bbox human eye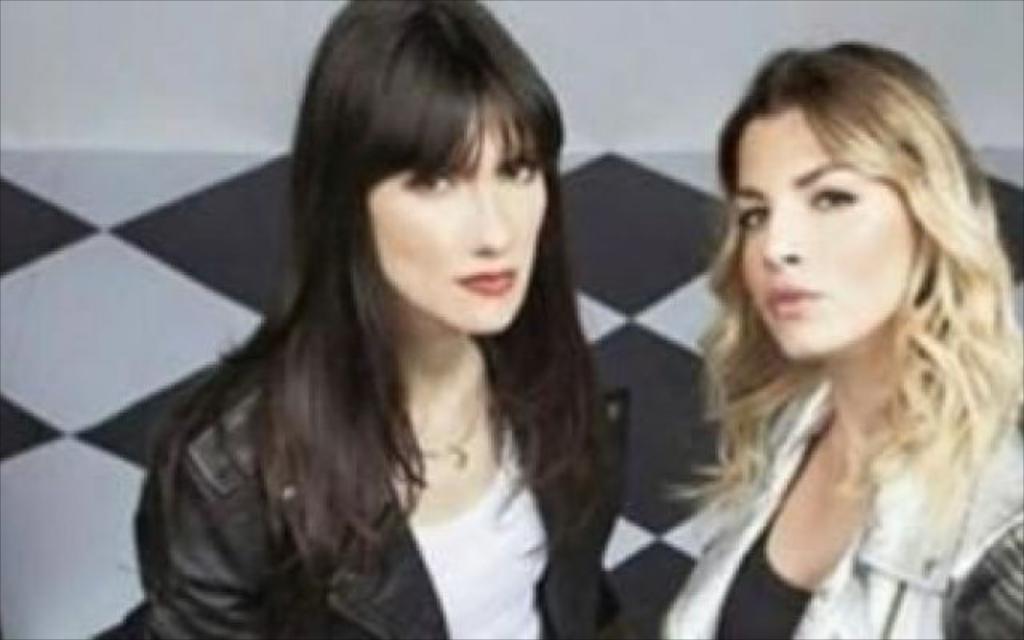
detection(734, 198, 766, 230)
